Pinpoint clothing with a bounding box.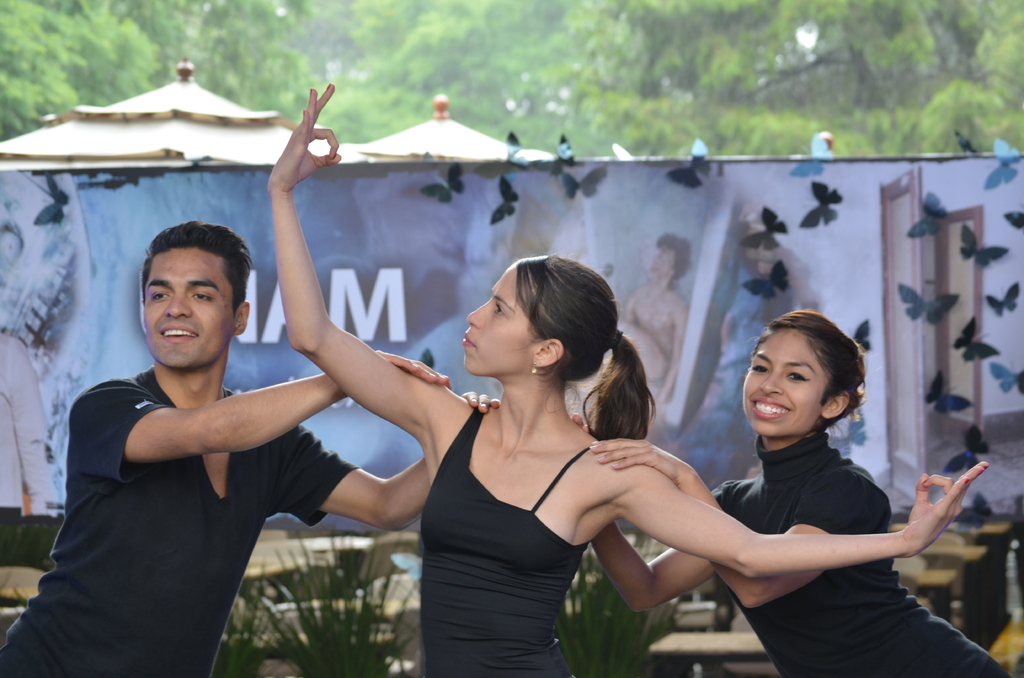
bbox=(0, 369, 360, 677).
